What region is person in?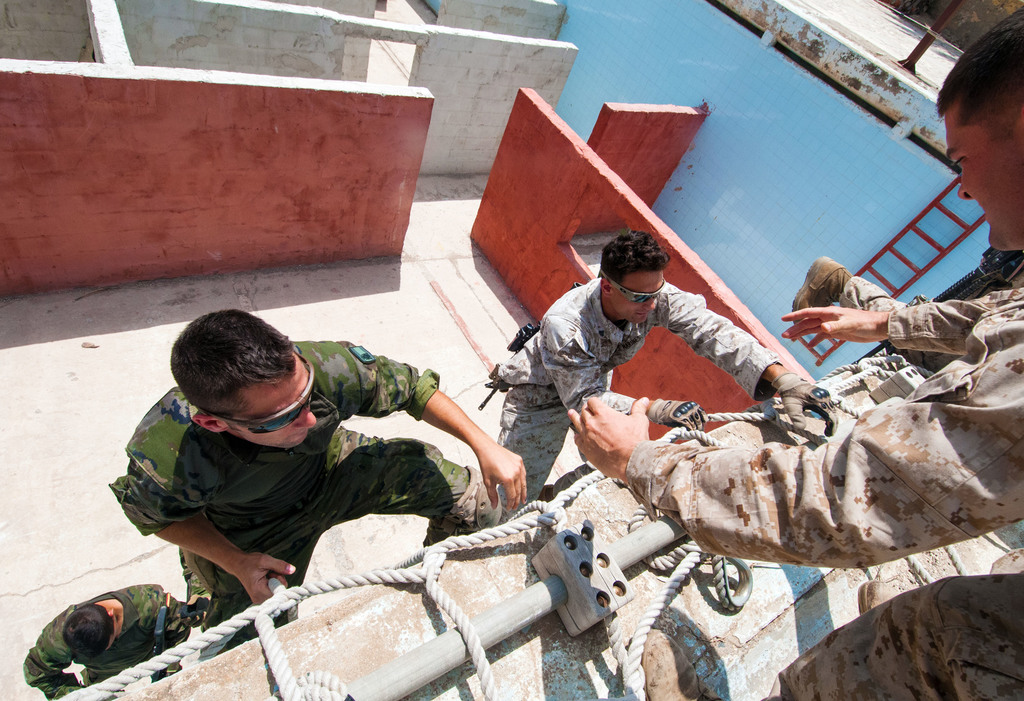
[x1=486, y1=230, x2=837, y2=526].
